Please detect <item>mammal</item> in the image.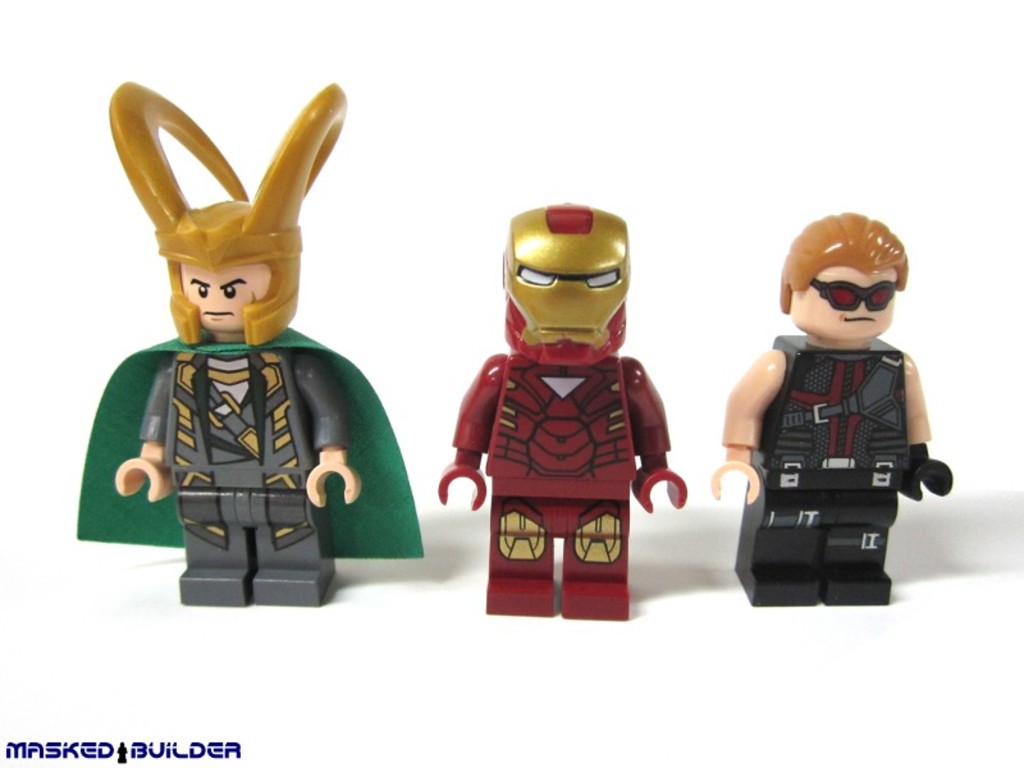
locate(710, 214, 955, 613).
